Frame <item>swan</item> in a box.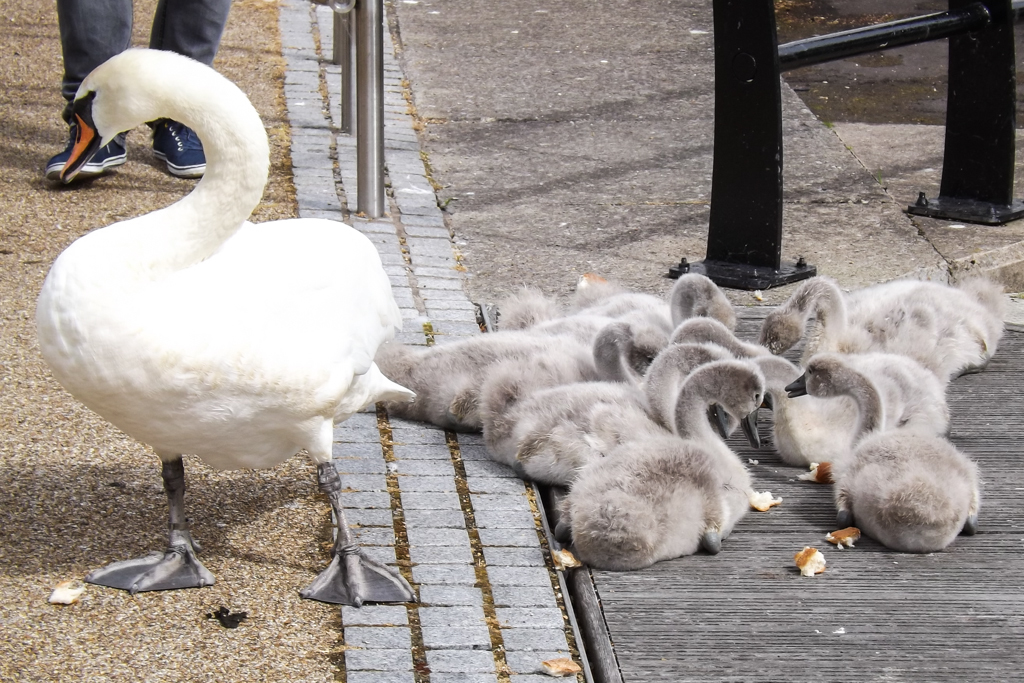
bbox(755, 269, 1009, 376).
